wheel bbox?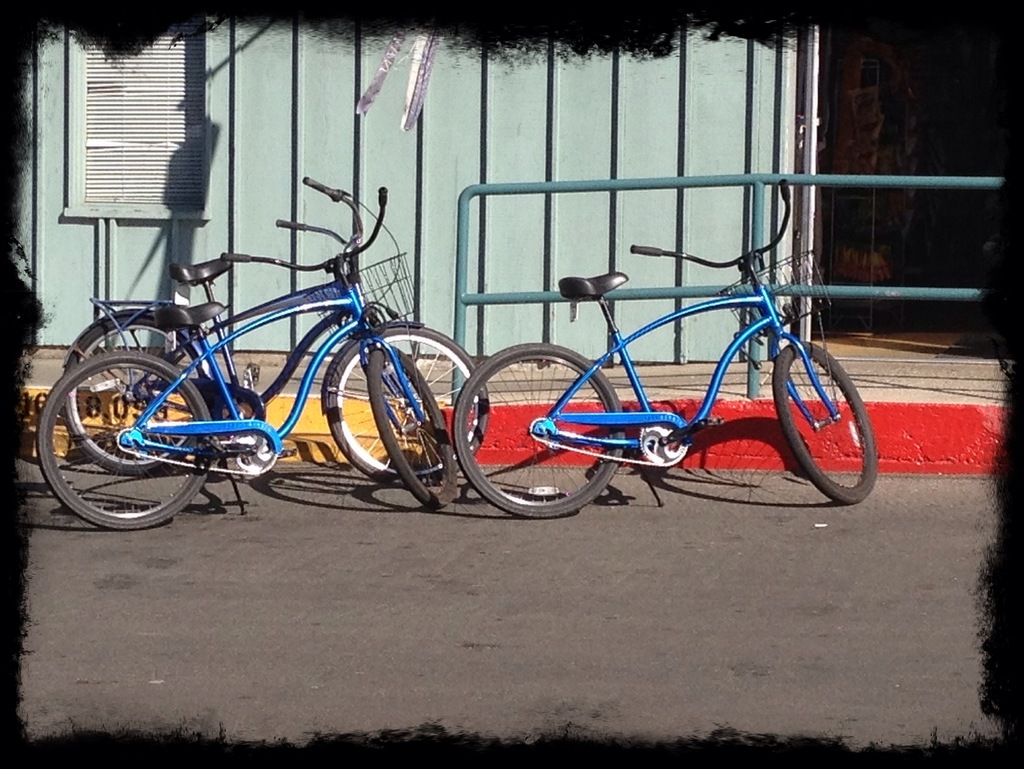
[452, 344, 620, 512]
